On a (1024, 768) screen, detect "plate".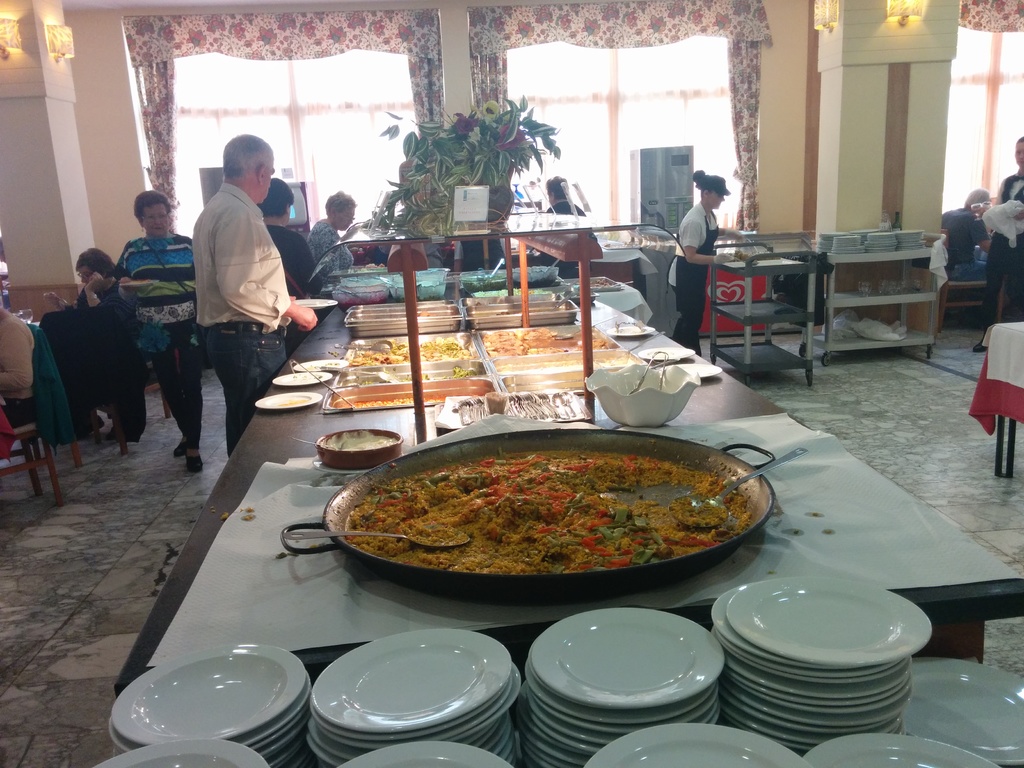
(110,641,311,744).
